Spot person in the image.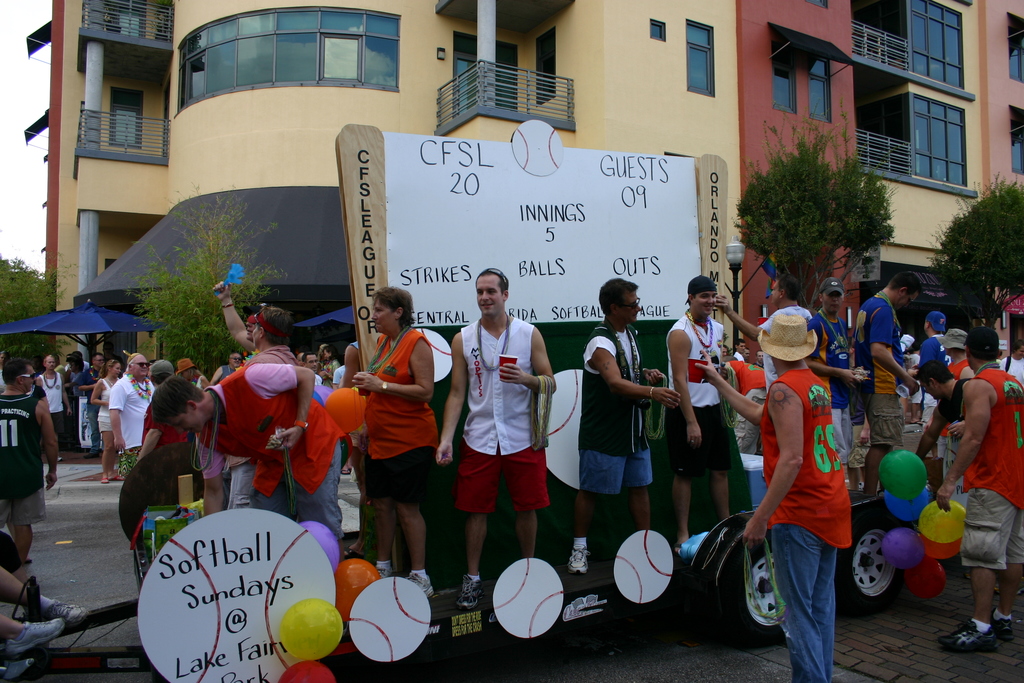
person found at (209, 273, 301, 508).
